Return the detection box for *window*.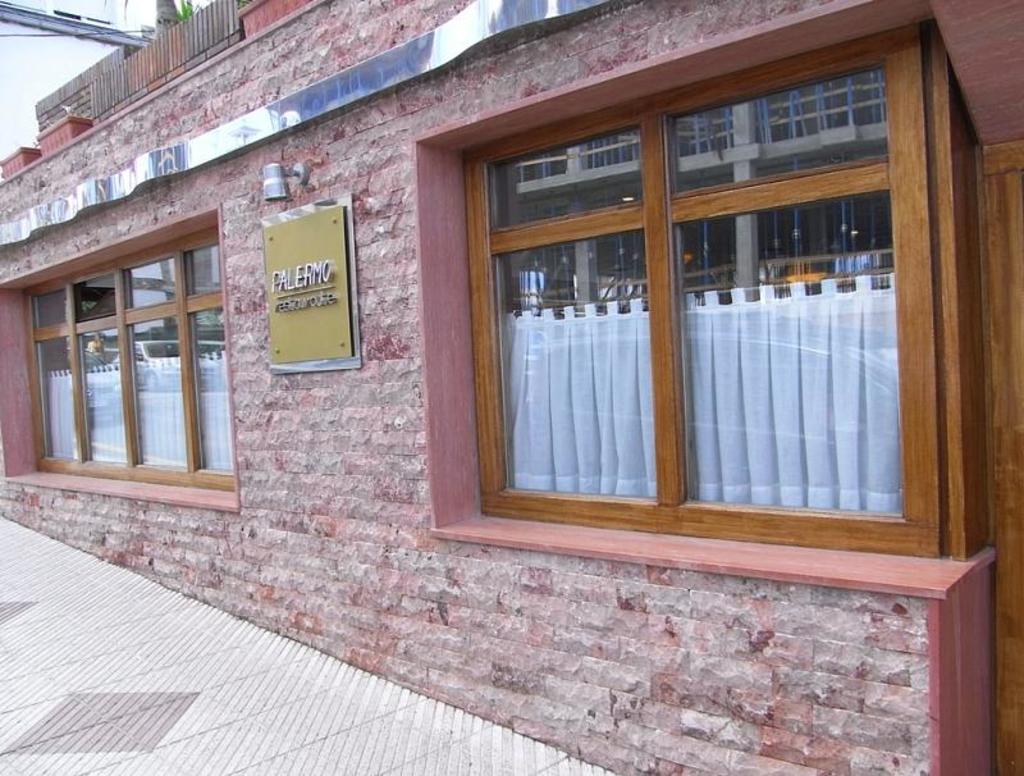
locate(416, 12, 940, 602).
